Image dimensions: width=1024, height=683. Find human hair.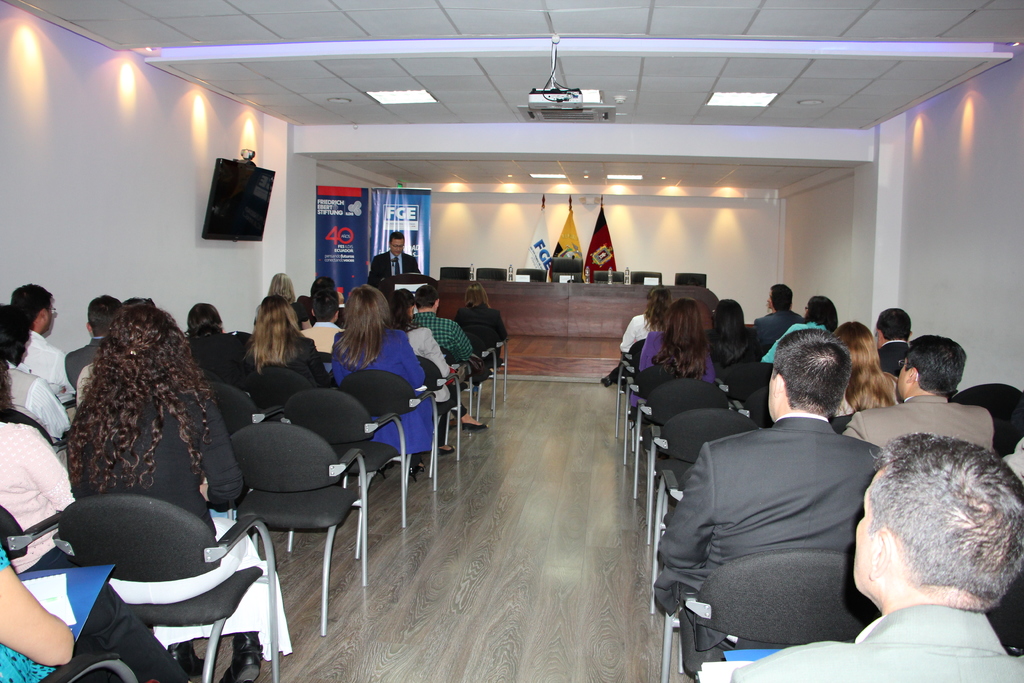
[834, 317, 897, 408].
